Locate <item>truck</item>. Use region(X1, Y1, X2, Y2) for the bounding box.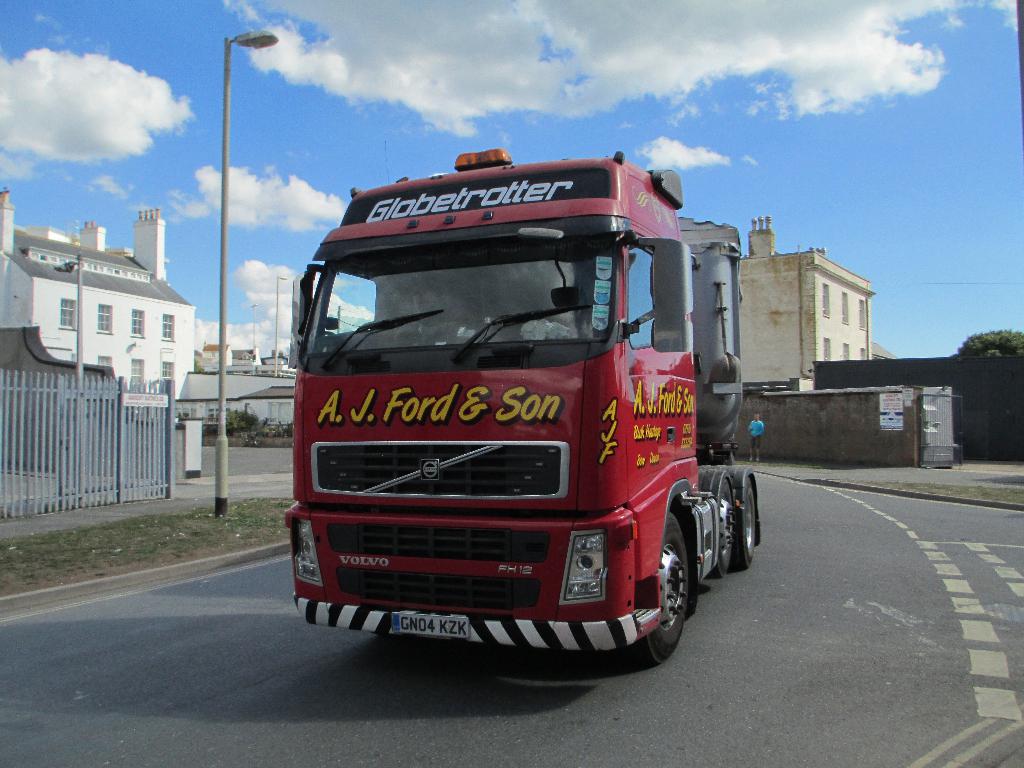
region(298, 132, 748, 684).
